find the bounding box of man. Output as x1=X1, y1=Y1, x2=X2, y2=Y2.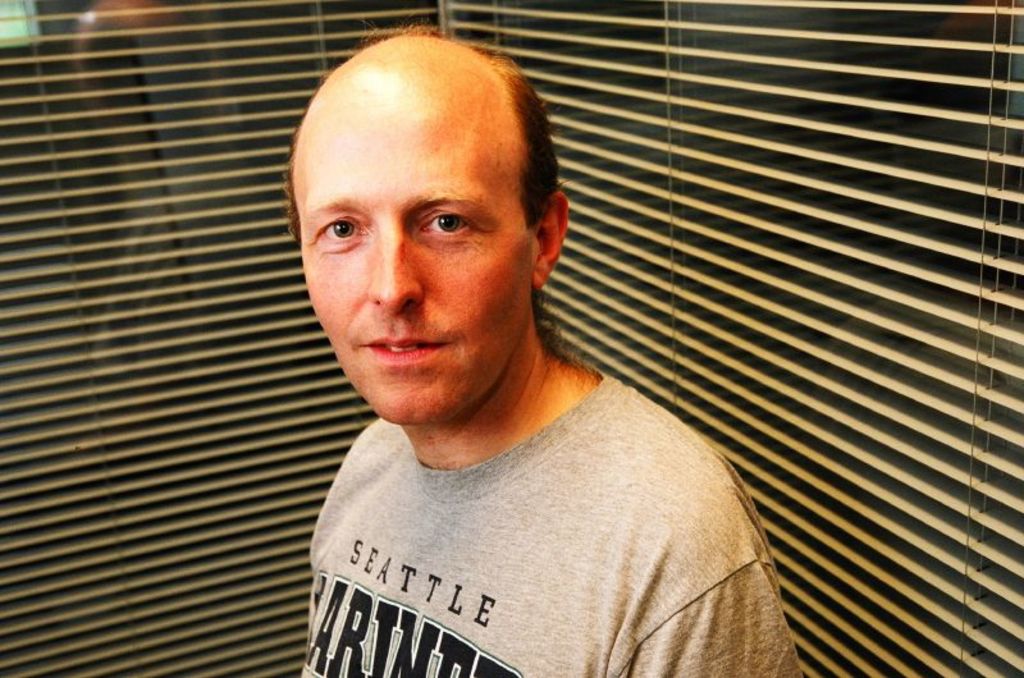
x1=283, y1=20, x2=805, y2=677.
